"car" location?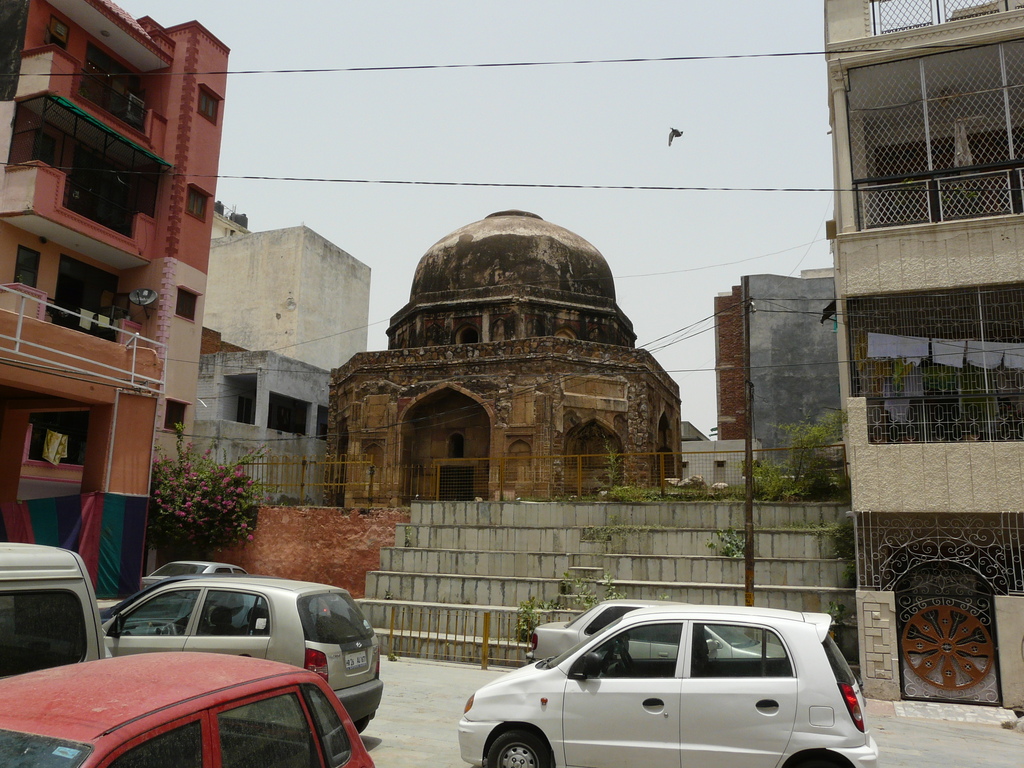
rect(106, 566, 387, 742)
